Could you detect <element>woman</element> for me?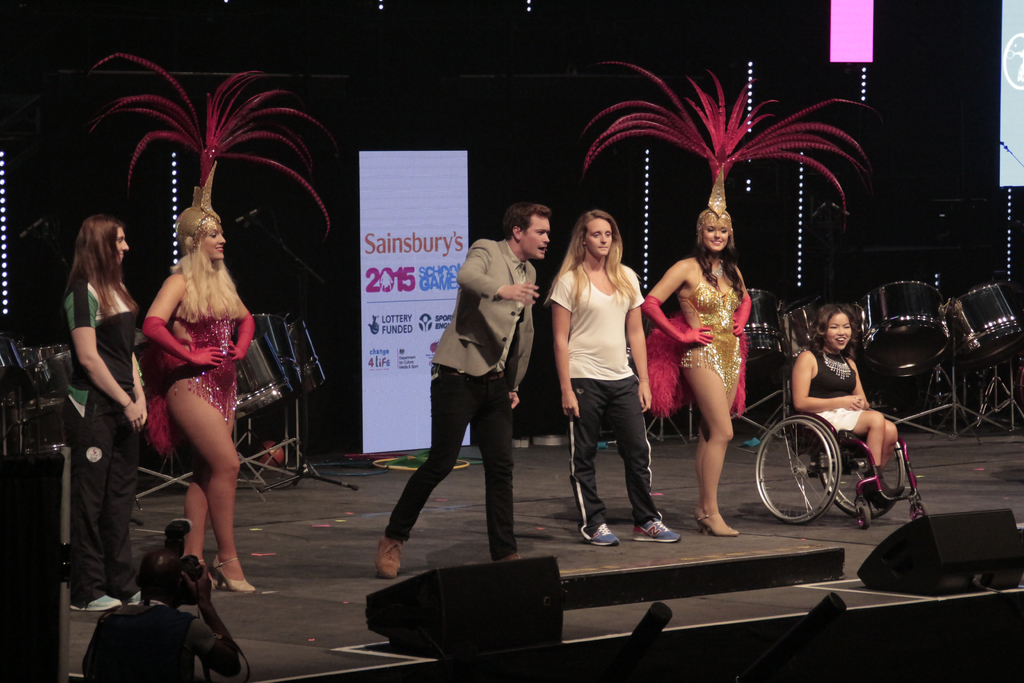
Detection result: region(138, 201, 261, 594).
